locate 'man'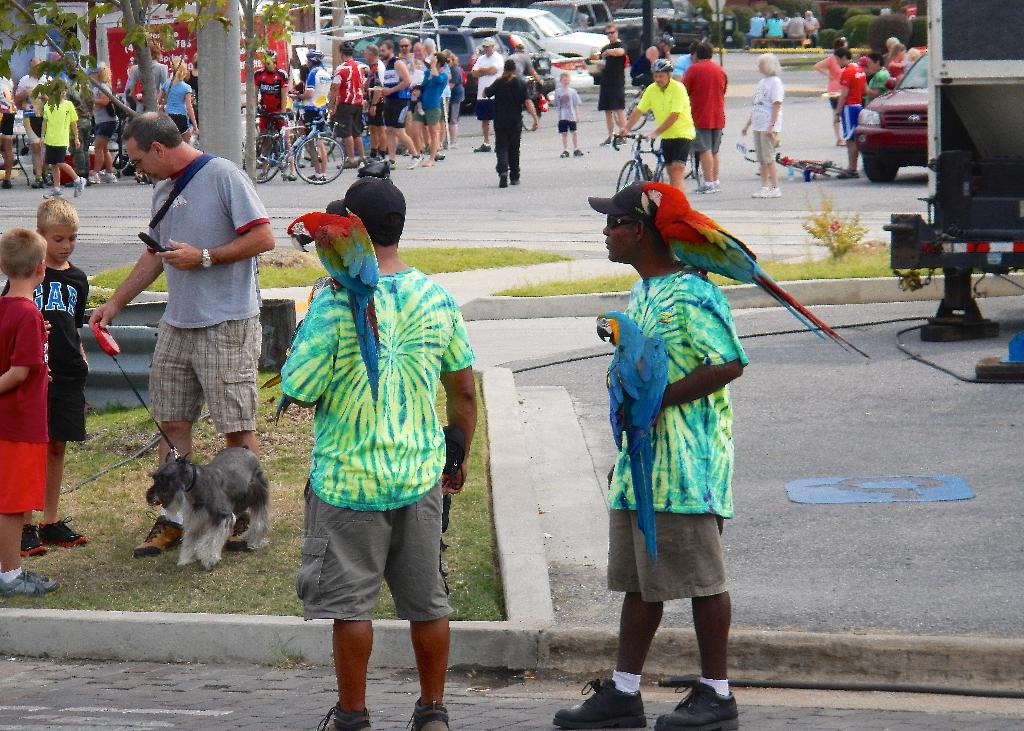
left=620, top=58, right=691, bottom=183
